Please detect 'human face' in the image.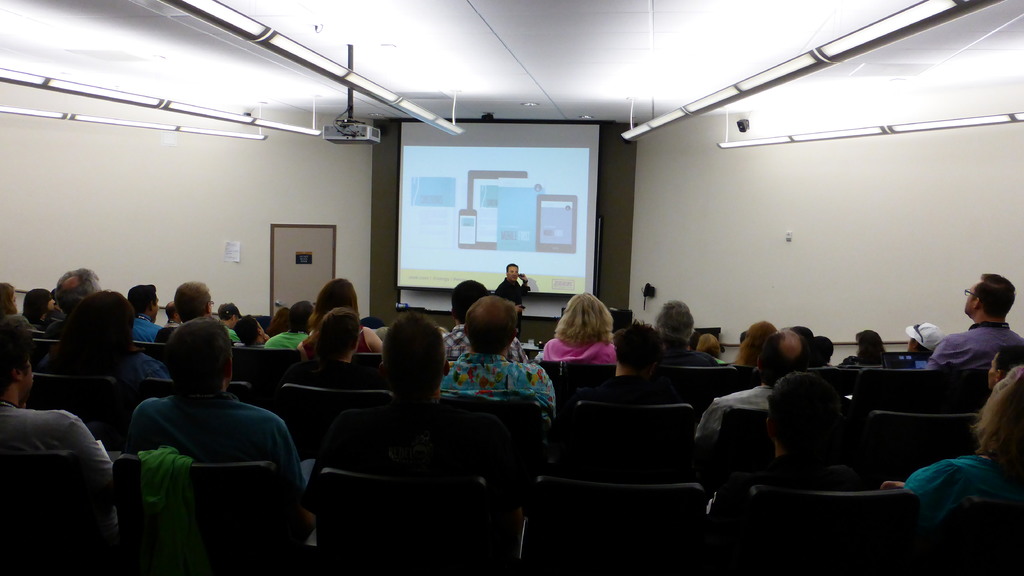
region(963, 283, 976, 313).
